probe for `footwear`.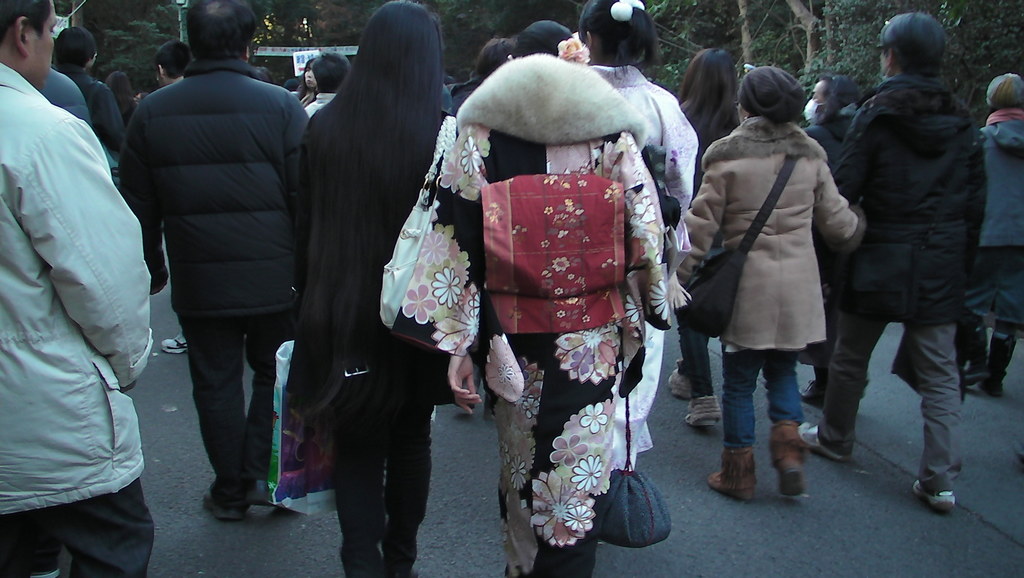
Probe result: (250, 475, 274, 509).
